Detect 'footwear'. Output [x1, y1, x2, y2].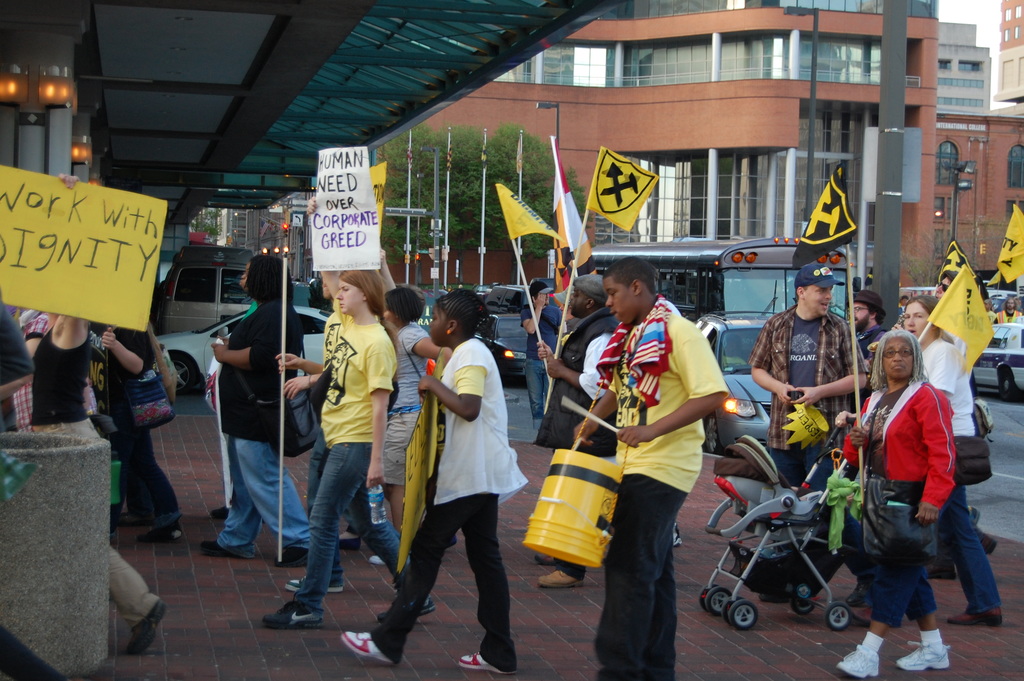
[927, 560, 963, 582].
